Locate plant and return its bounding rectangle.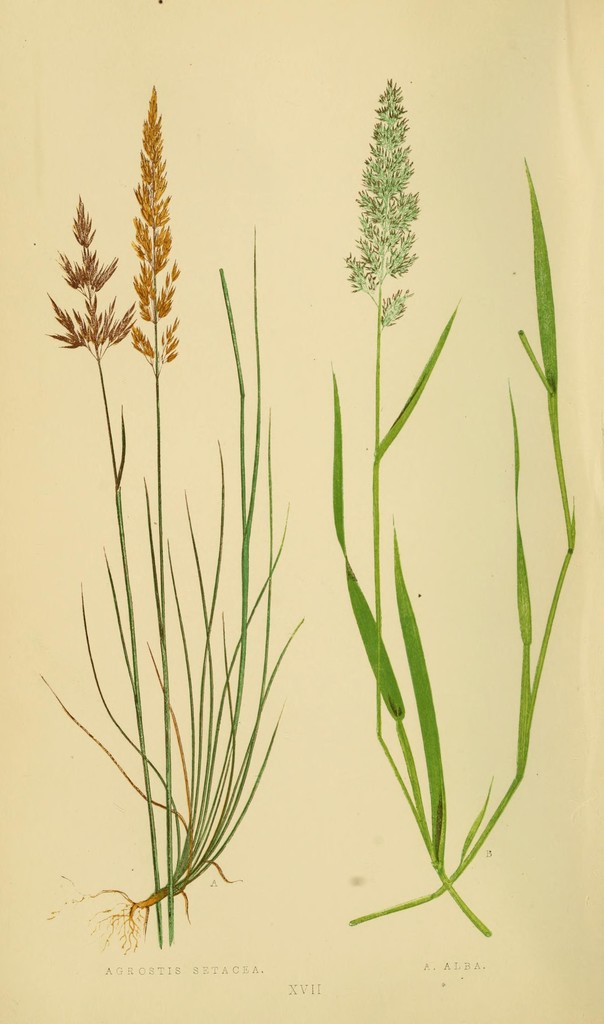
pyautogui.locateOnScreen(42, 82, 305, 958).
